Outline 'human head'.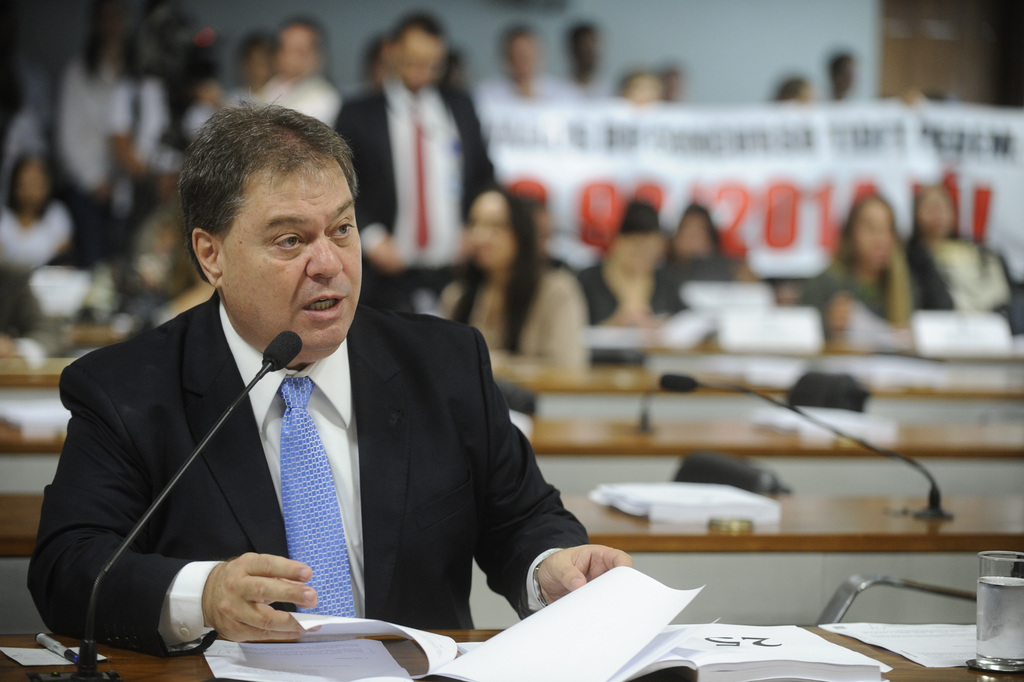
Outline: crop(383, 19, 450, 97).
